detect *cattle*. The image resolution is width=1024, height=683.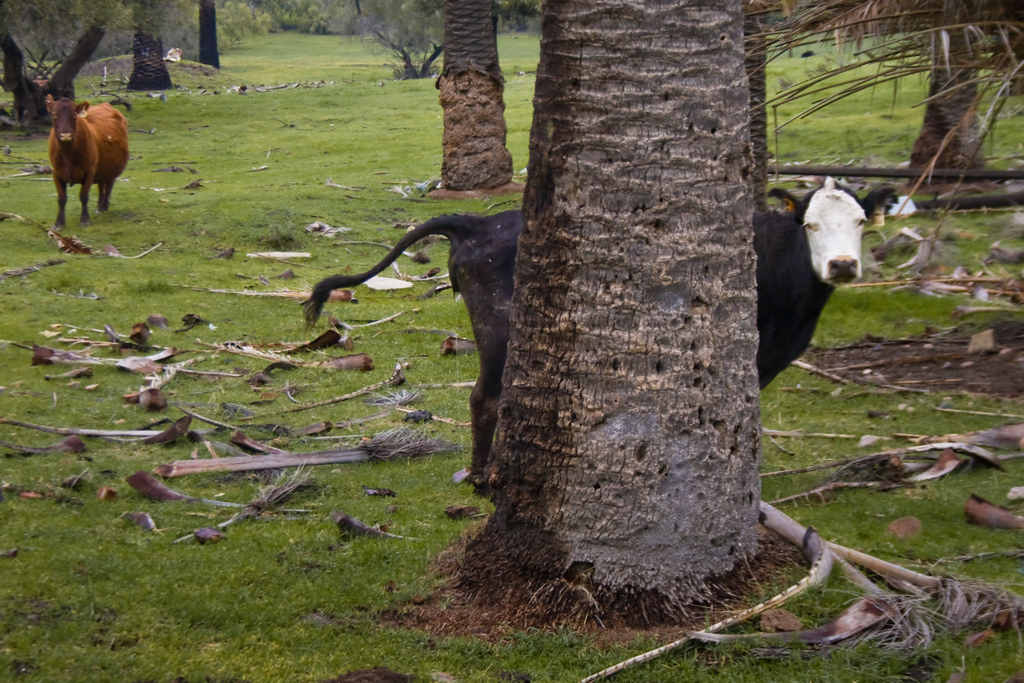
region(295, 178, 911, 487).
